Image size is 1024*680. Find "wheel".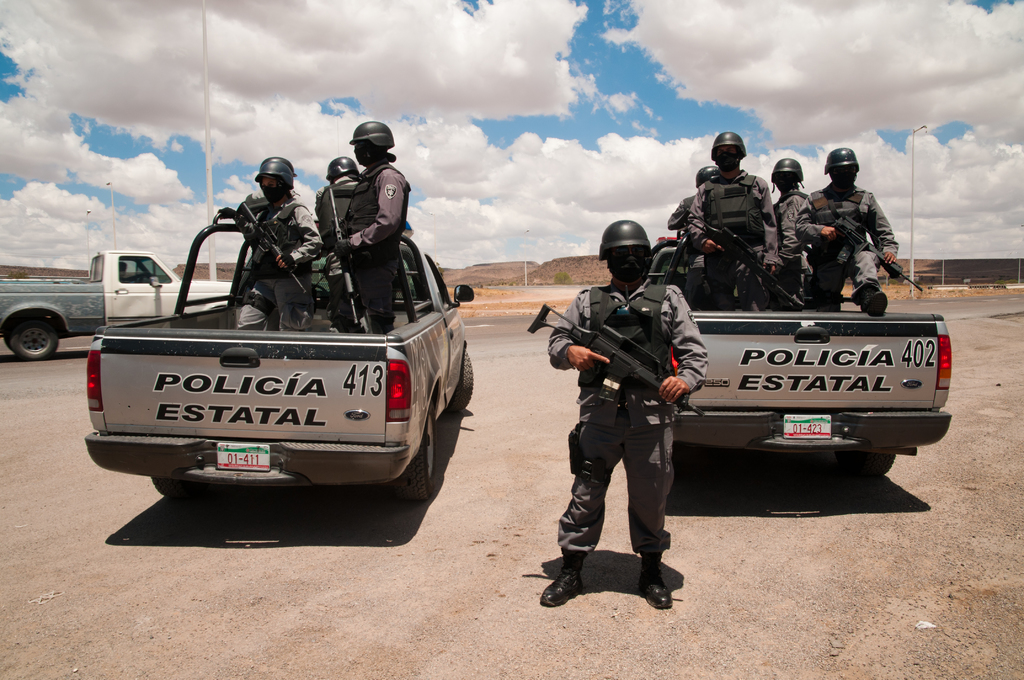
rect(385, 403, 436, 499).
